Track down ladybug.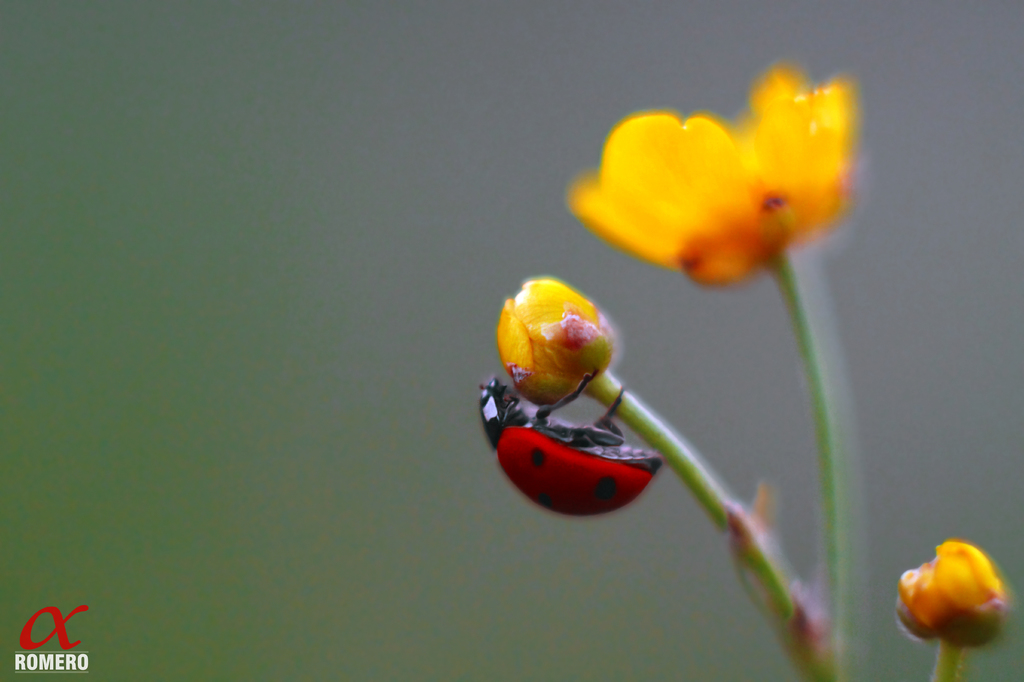
Tracked to left=480, top=379, right=666, bottom=516.
